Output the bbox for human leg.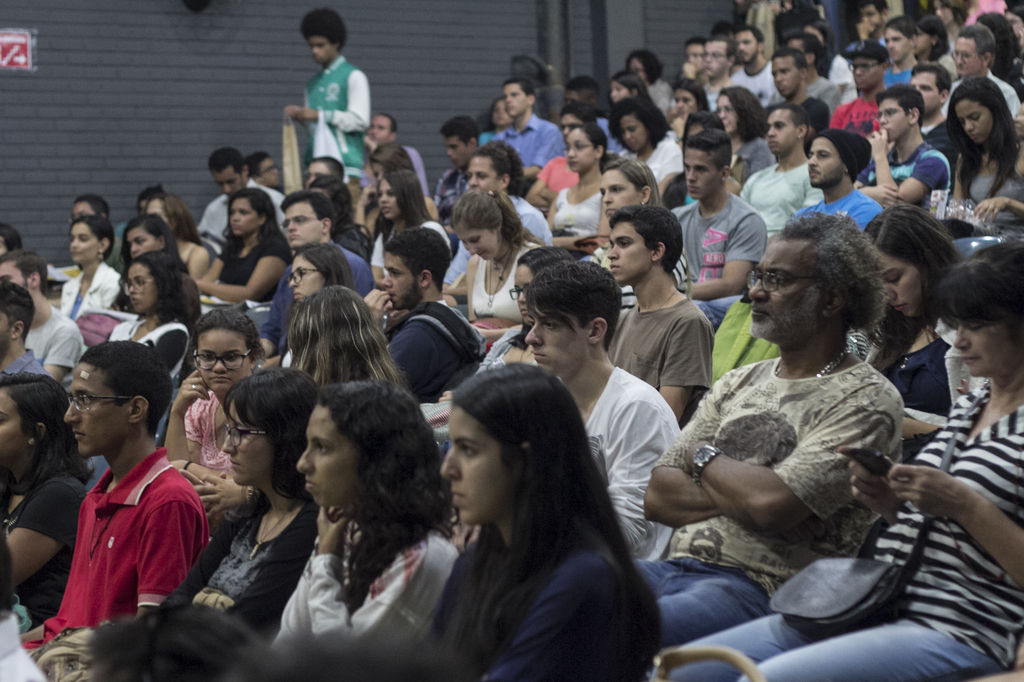
(x1=628, y1=551, x2=710, y2=599).
